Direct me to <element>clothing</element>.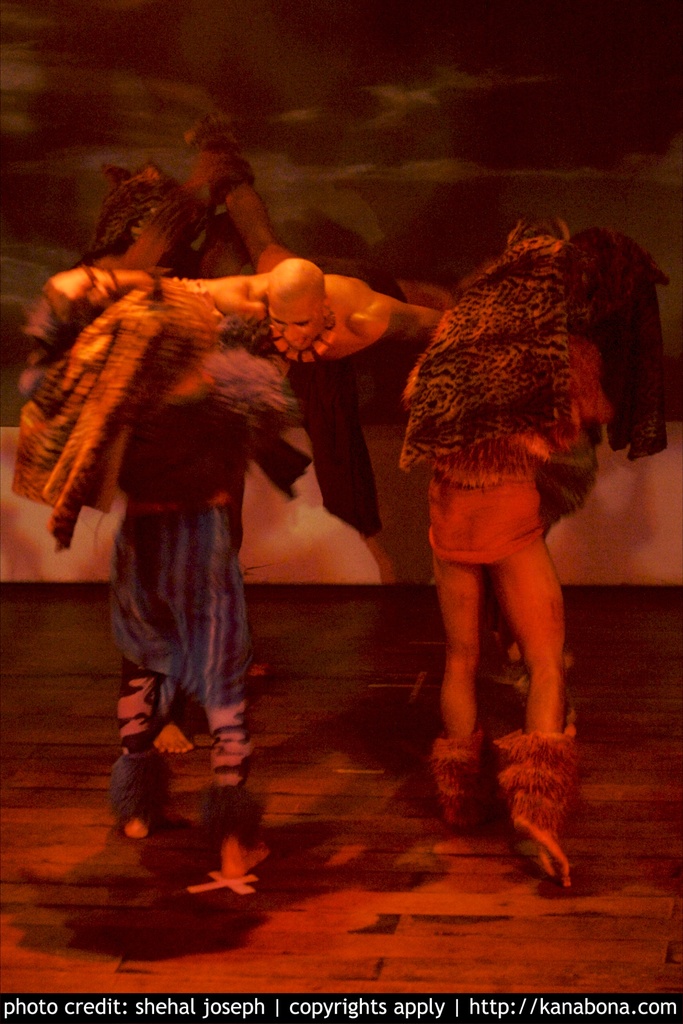
Direction: locate(385, 217, 613, 689).
